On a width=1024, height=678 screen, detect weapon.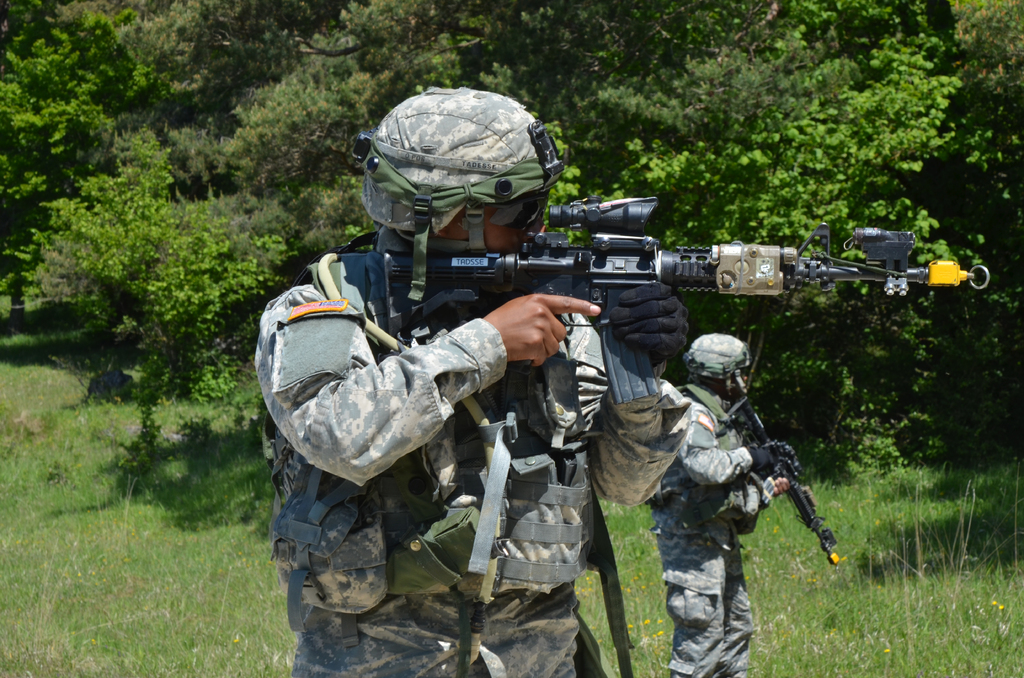
383 192 994 407.
